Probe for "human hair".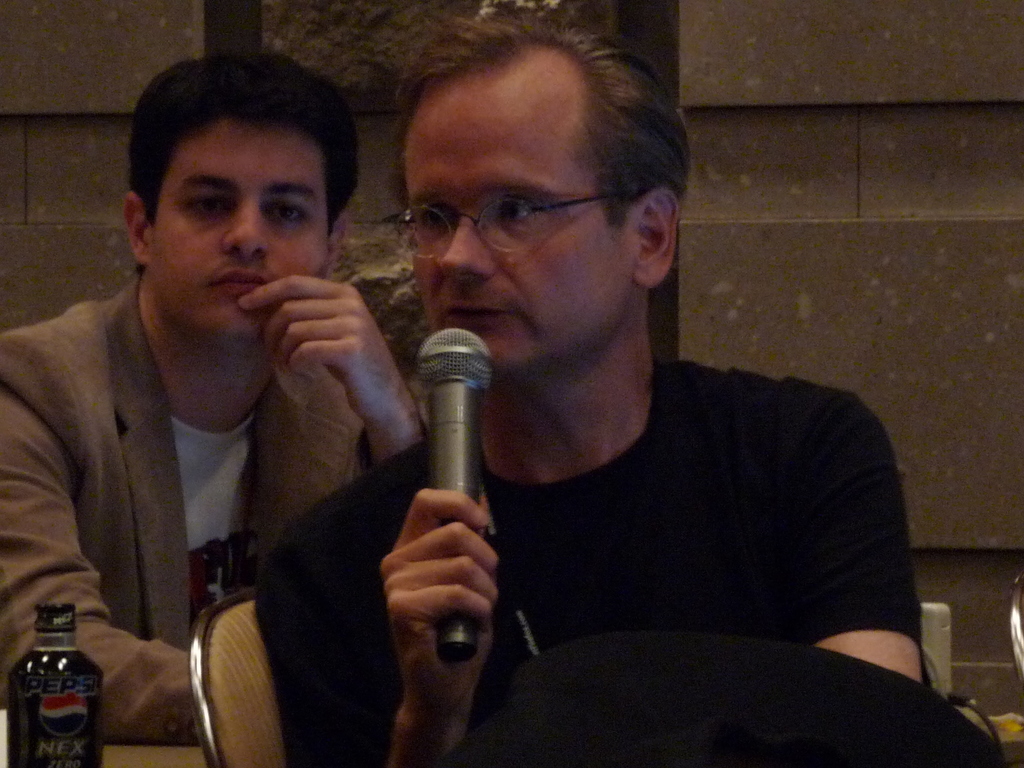
Probe result: 120:44:351:254.
